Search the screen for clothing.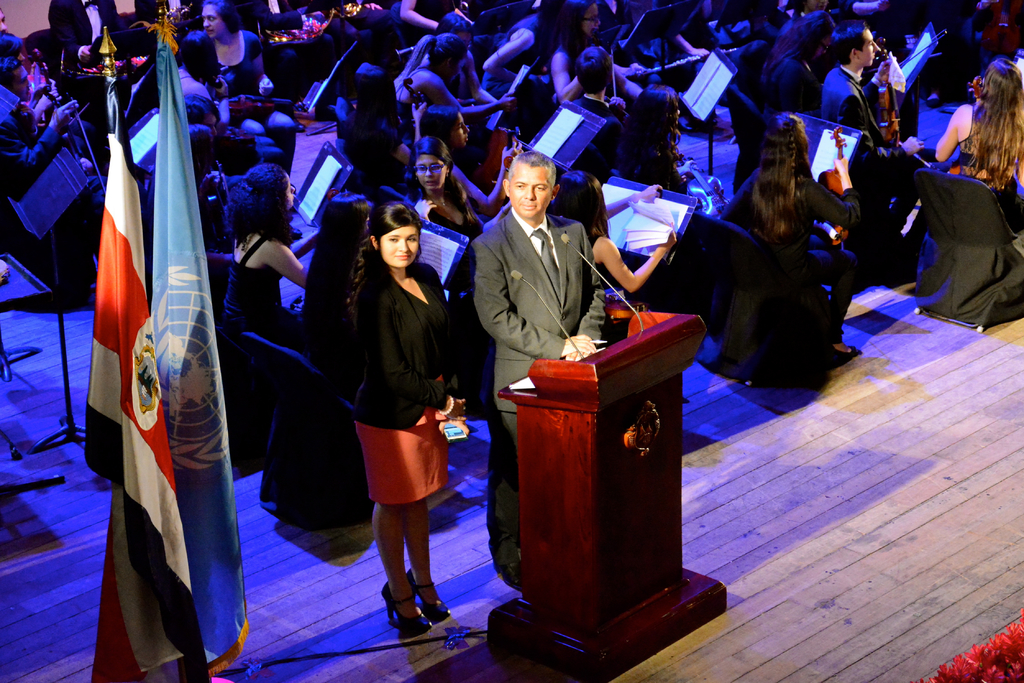
Found at 344 253 468 511.
